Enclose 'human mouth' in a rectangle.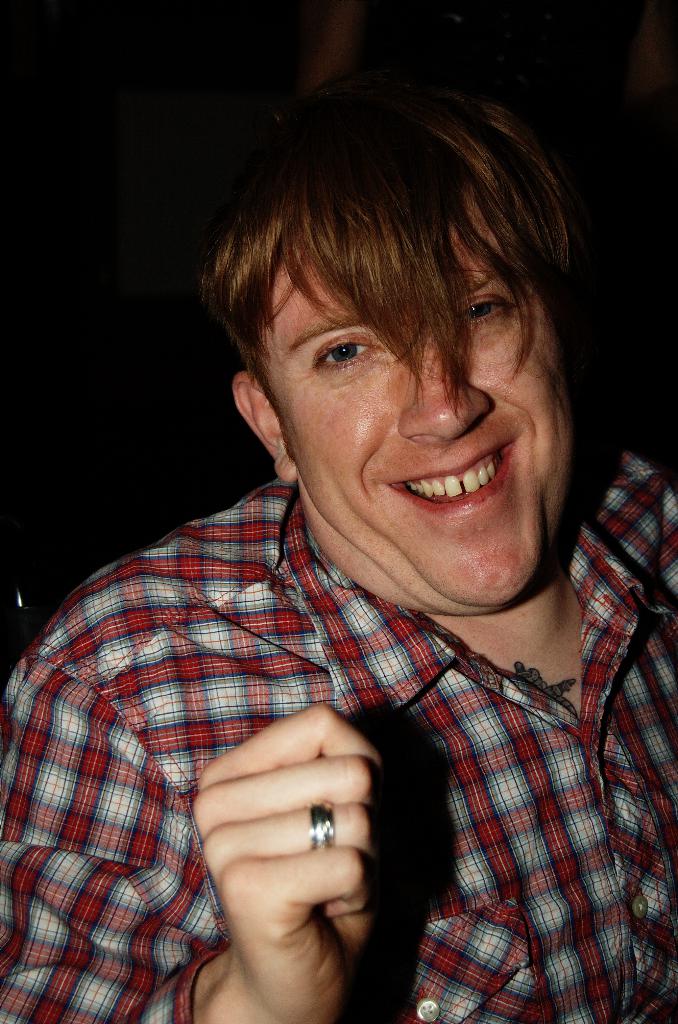
bbox=(386, 441, 517, 518).
